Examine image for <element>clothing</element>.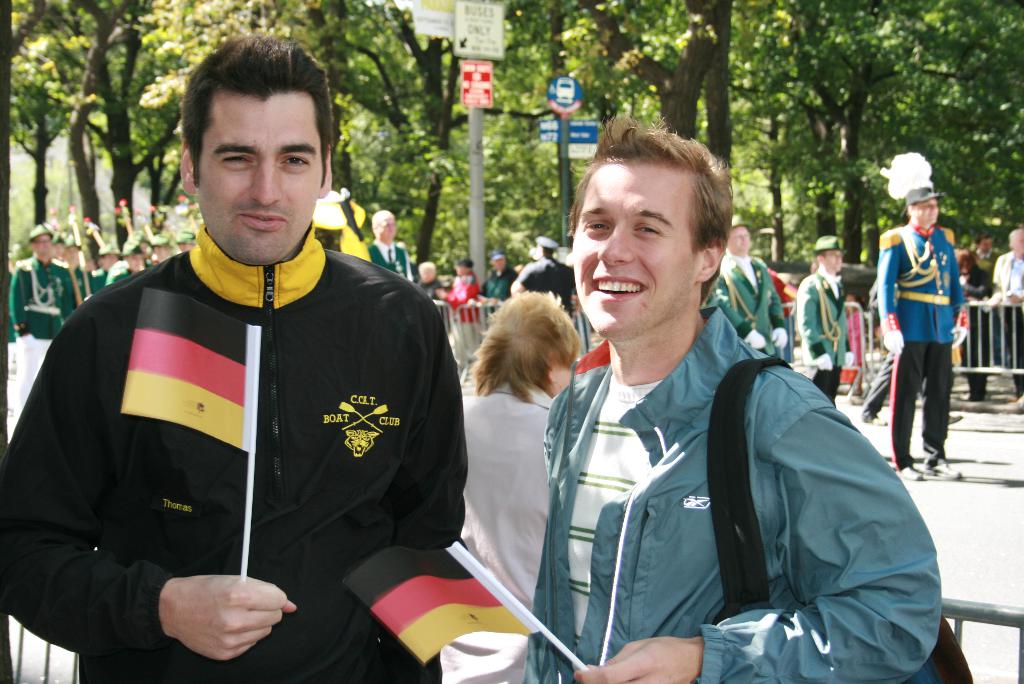
Examination result: rect(456, 373, 560, 614).
